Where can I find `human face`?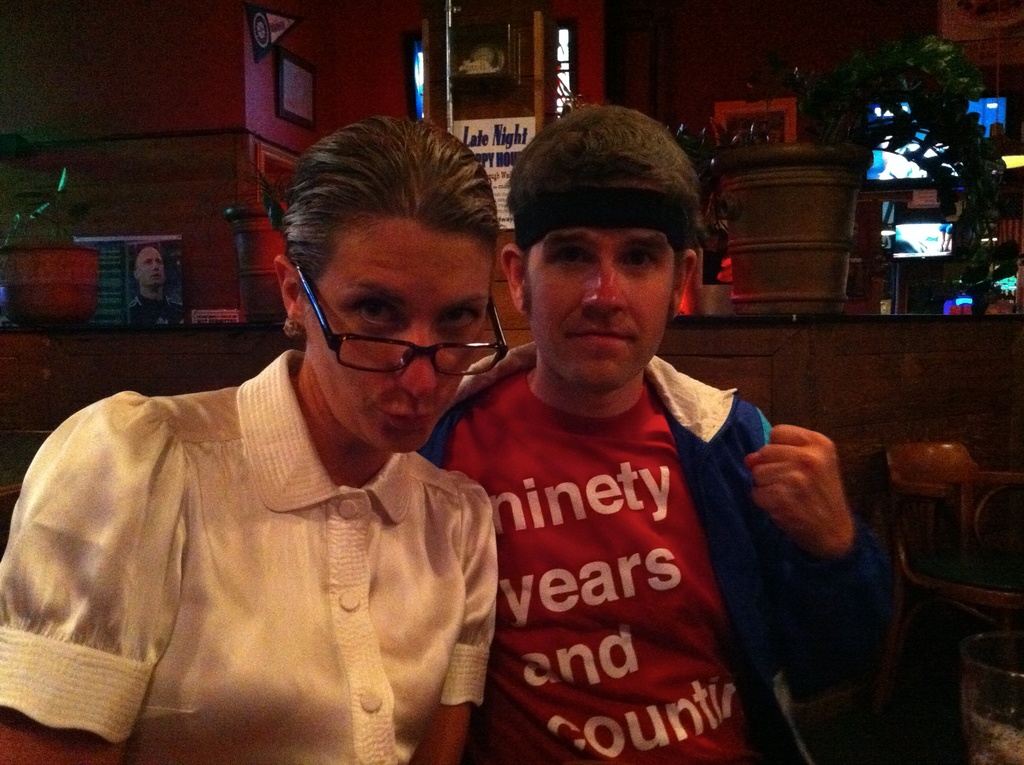
You can find it at 133/244/172/285.
